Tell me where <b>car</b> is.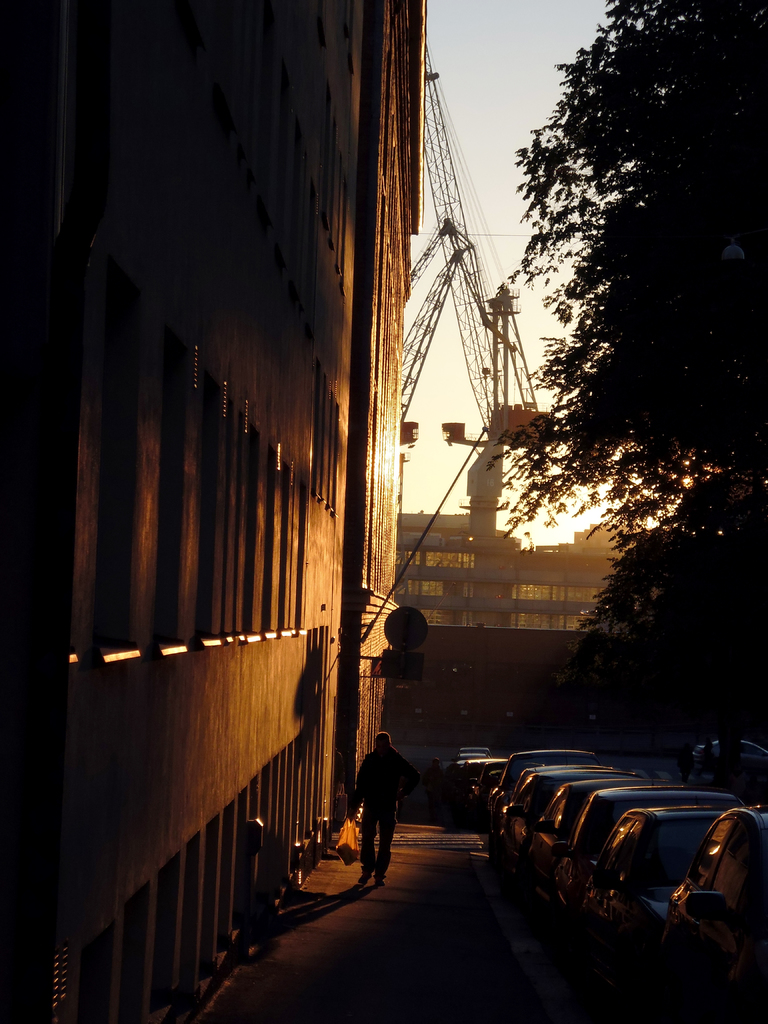
<b>car</b> is at [568, 808, 682, 935].
